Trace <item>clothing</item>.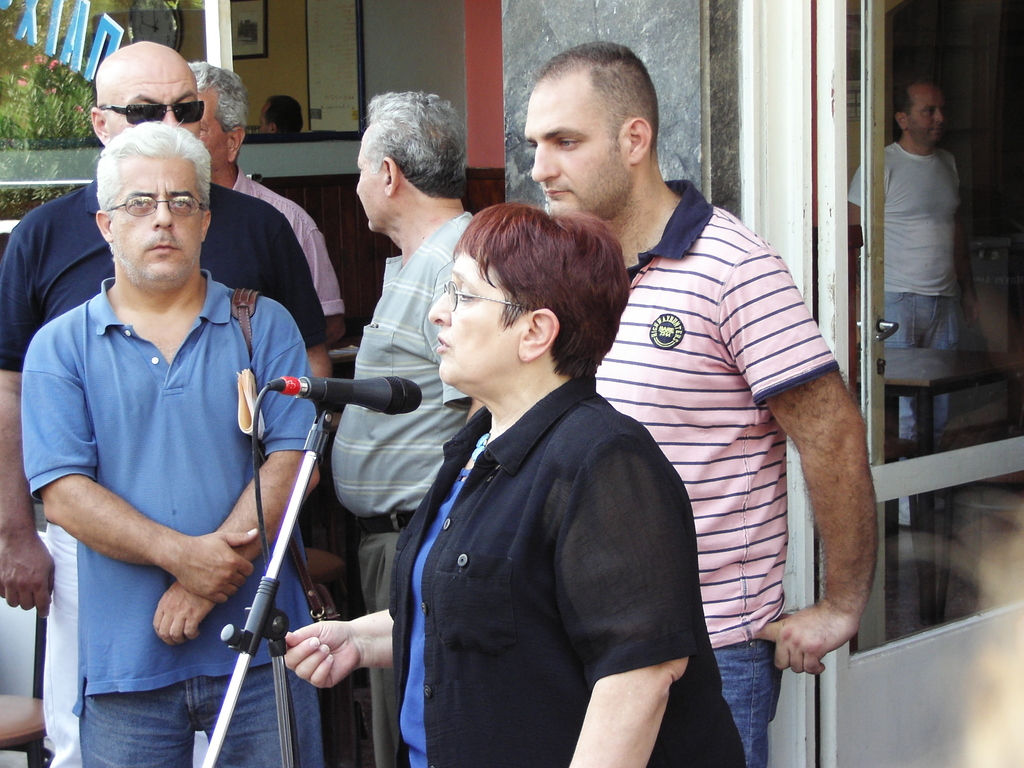
Traced to [591,175,833,657].
